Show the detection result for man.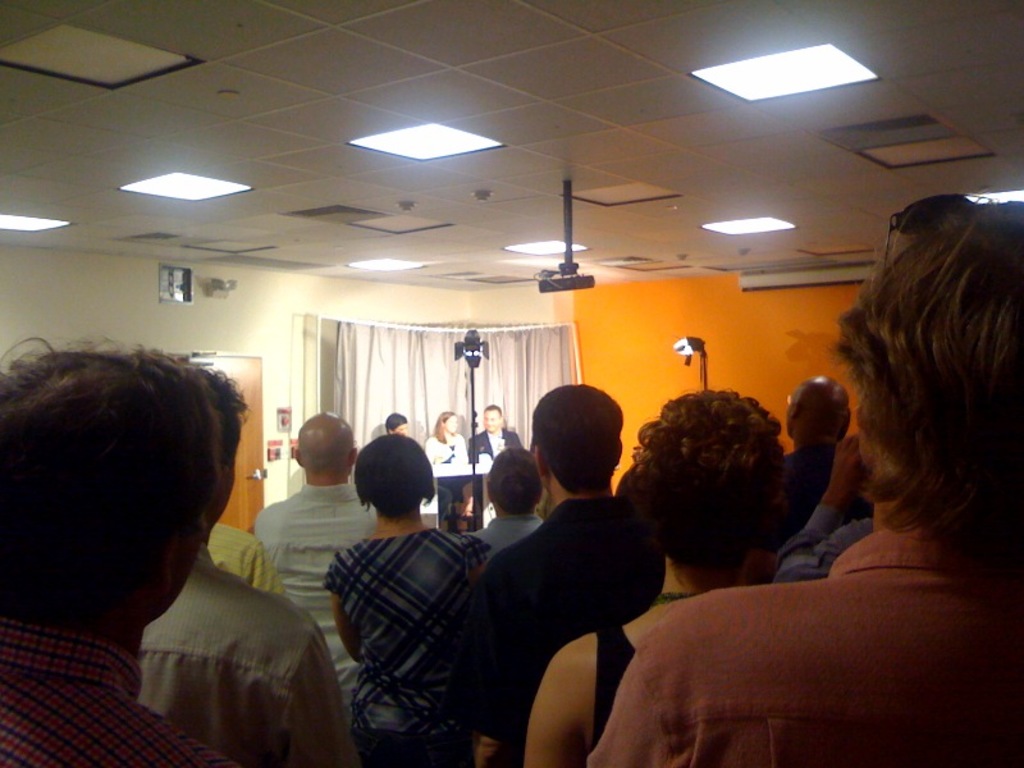
bbox(0, 340, 225, 767).
